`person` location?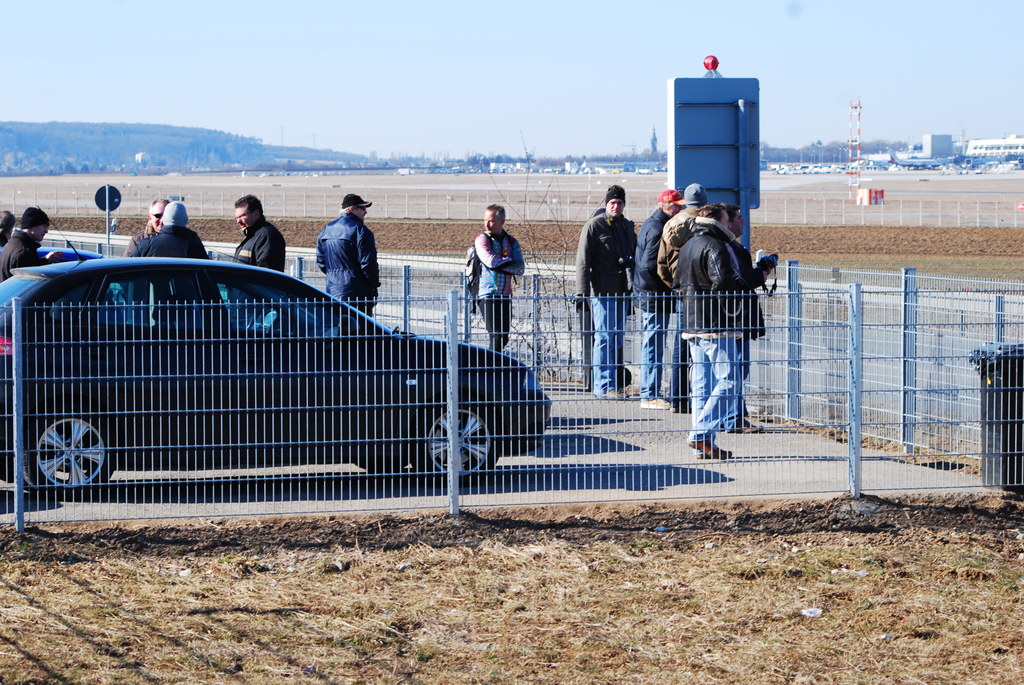
bbox=[310, 194, 380, 319]
